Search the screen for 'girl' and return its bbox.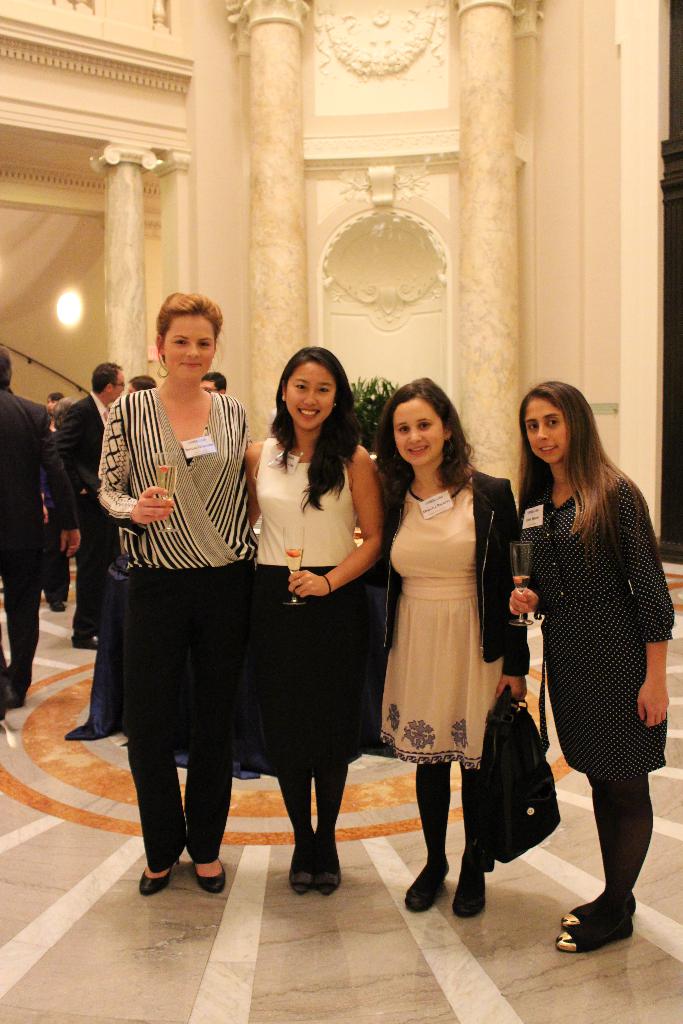
Found: x1=505 y1=381 x2=675 y2=948.
